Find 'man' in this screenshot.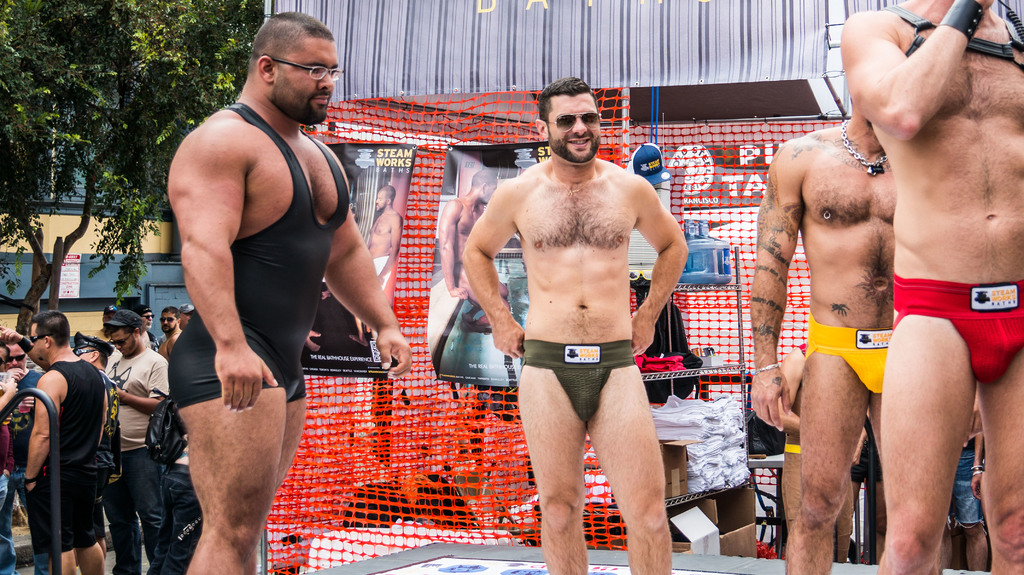
The bounding box for 'man' is left=432, top=165, right=516, bottom=335.
